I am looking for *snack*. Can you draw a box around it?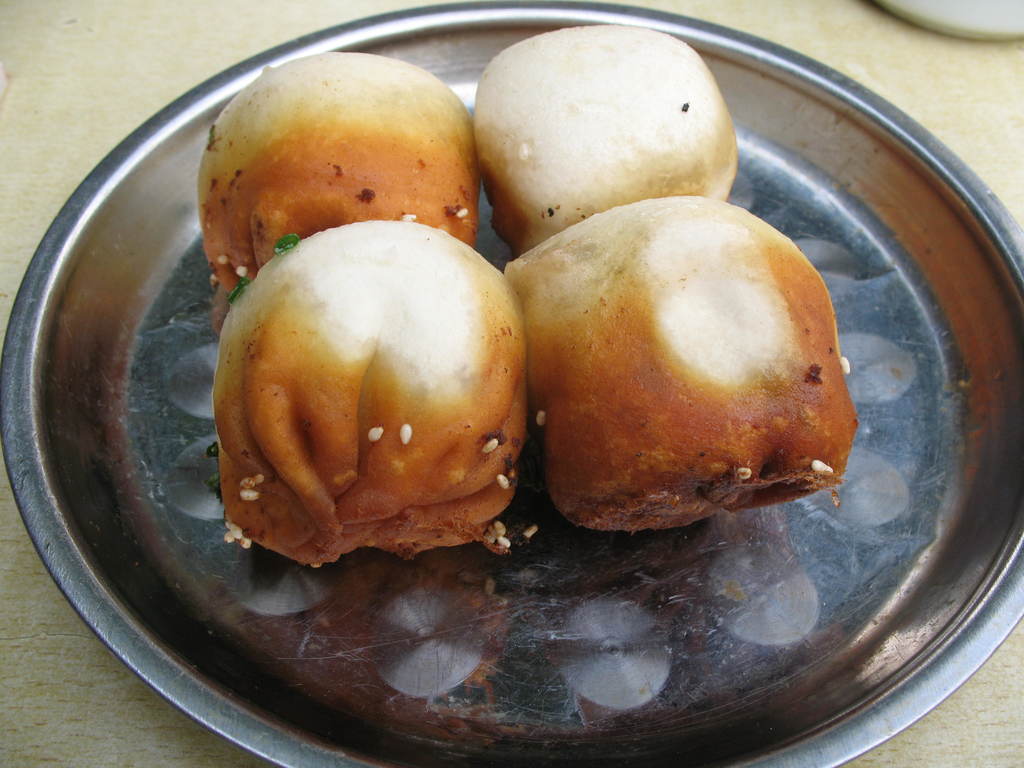
Sure, the bounding box is locate(199, 59, 477, 298).
